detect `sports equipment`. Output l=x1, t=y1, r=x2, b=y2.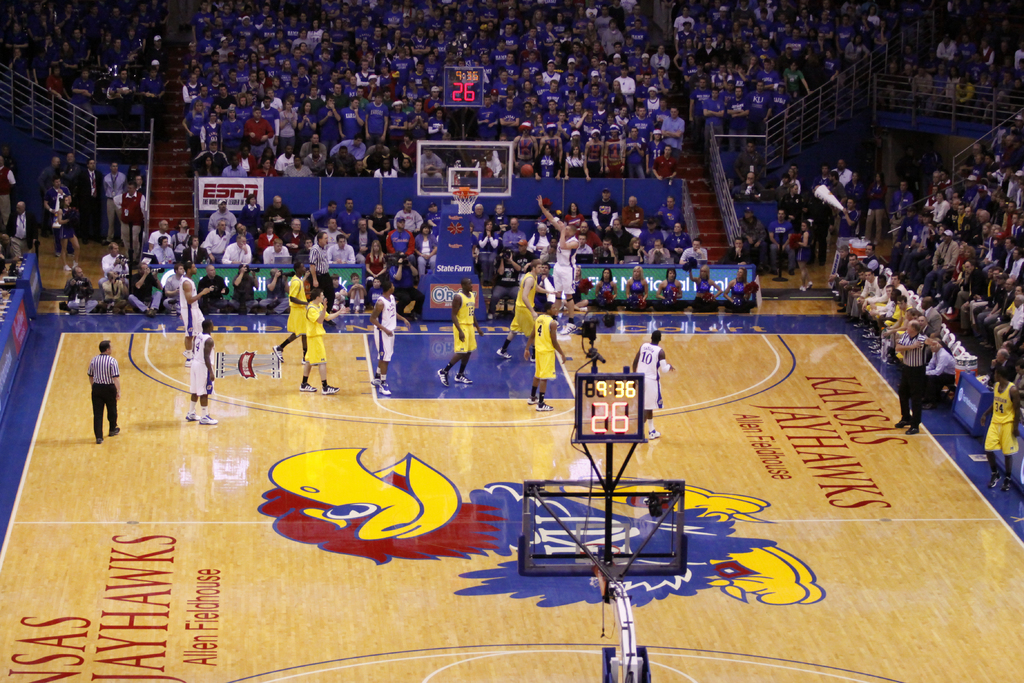
l=452, t=186, r=482, b=213.
